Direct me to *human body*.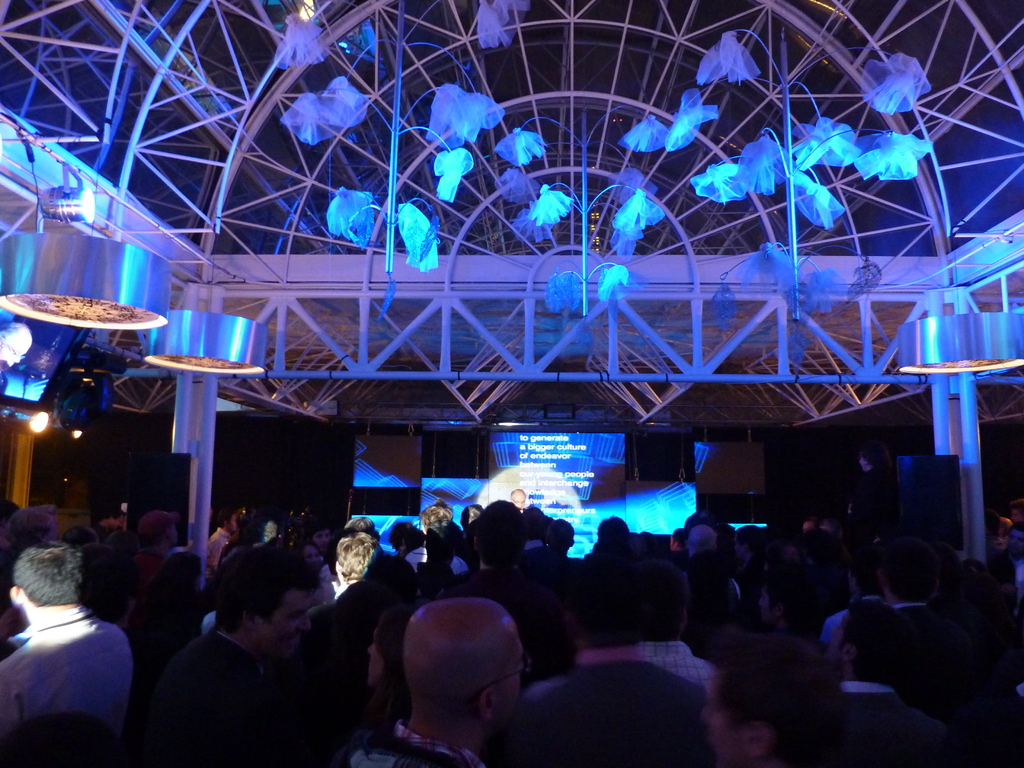
Direction: left=4, top=534, right=141, bottom=758.
